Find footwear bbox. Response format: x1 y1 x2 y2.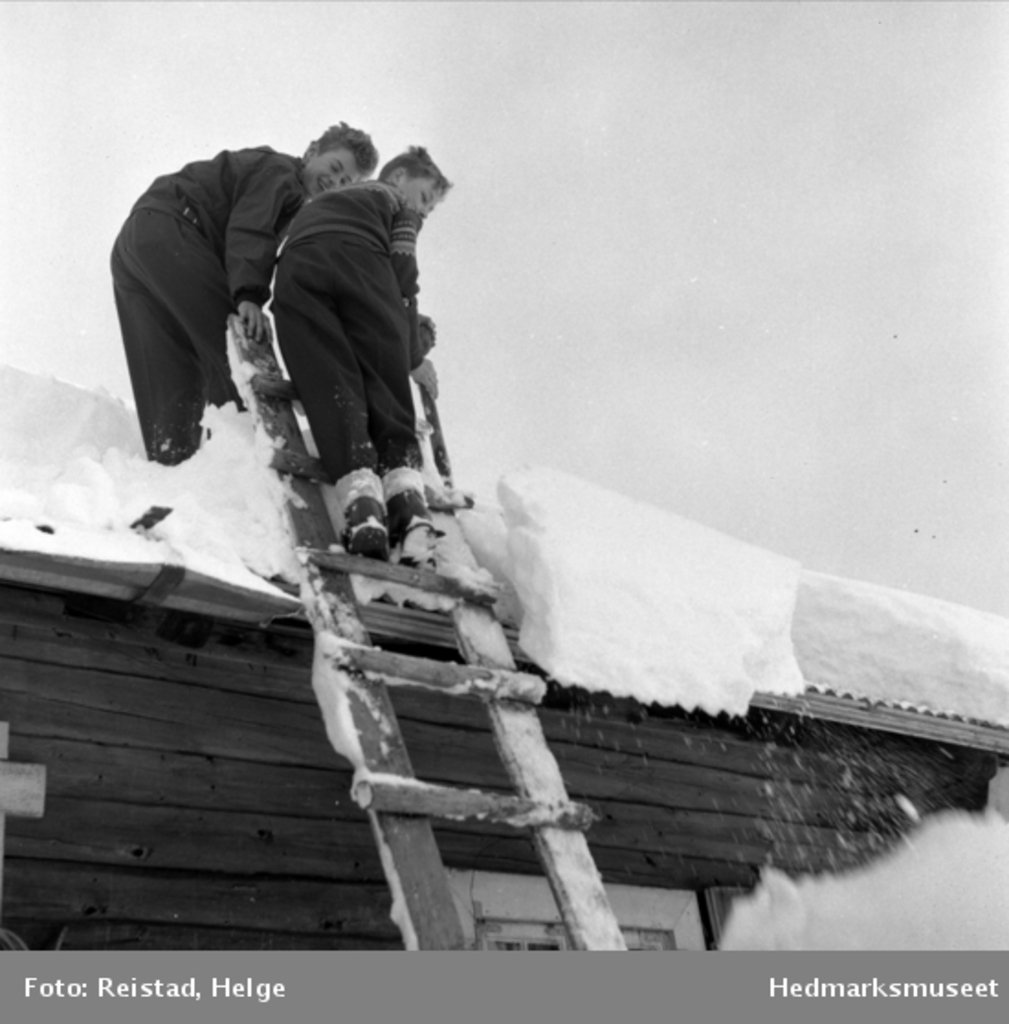
345 499 389 560.
